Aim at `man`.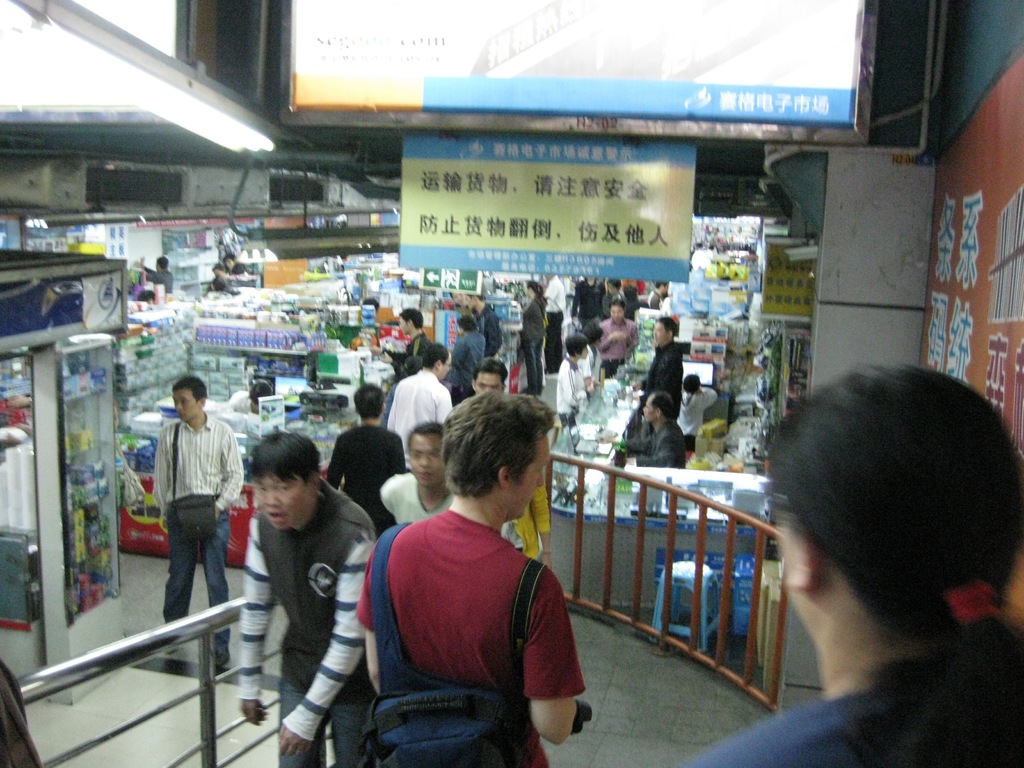
Aimed at 634/322/685/415.
